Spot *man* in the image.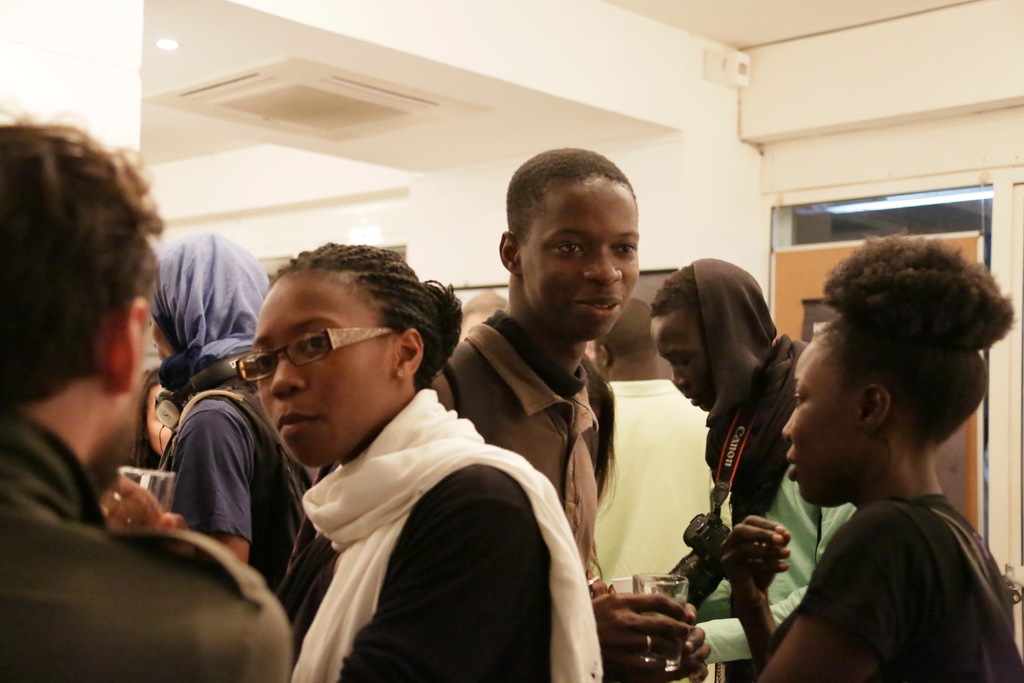
*man* found at 422/142/718/680.
